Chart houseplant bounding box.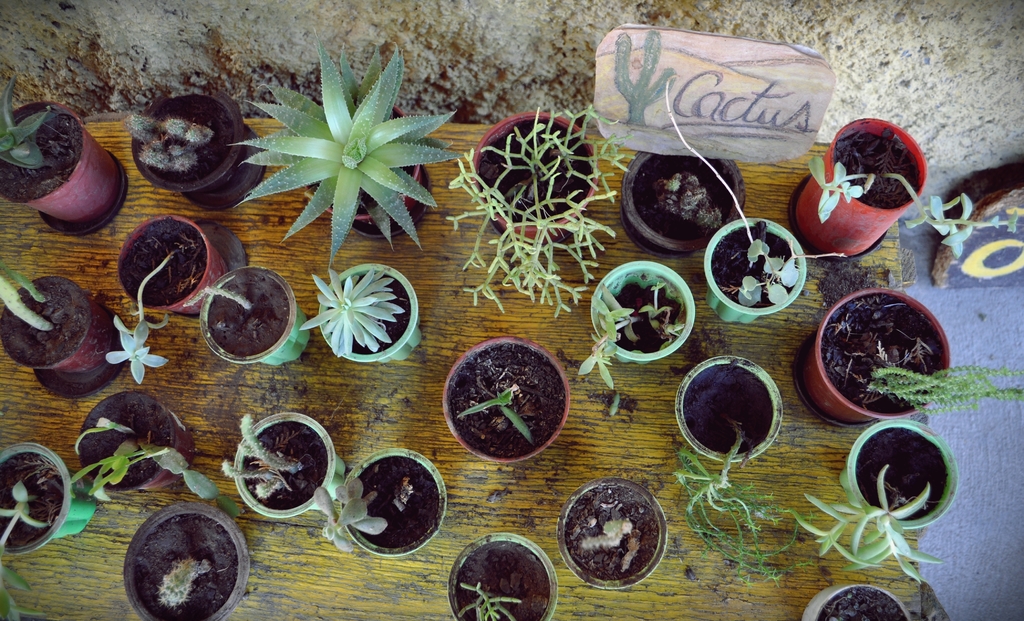
Charted: box=[292, 261, 426, 368].
